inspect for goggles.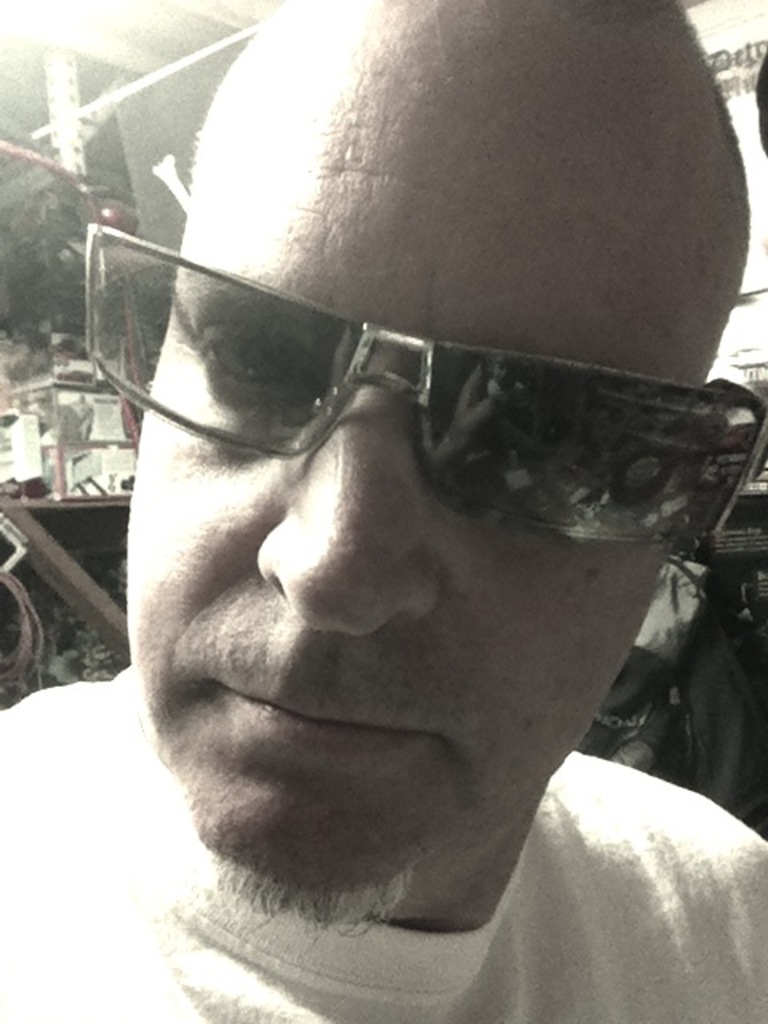
Inspection: box(53, 206, 766, 560).
